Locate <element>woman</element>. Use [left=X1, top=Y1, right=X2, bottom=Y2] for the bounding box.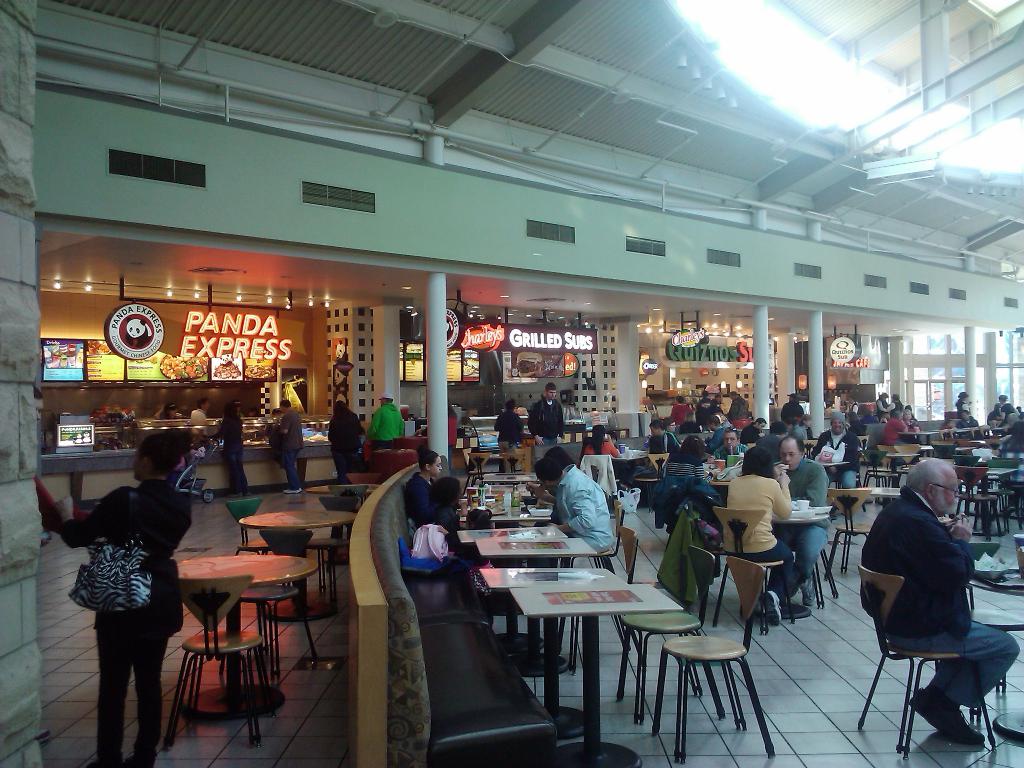
[left=404, top=444, right=443, bottom=531].
